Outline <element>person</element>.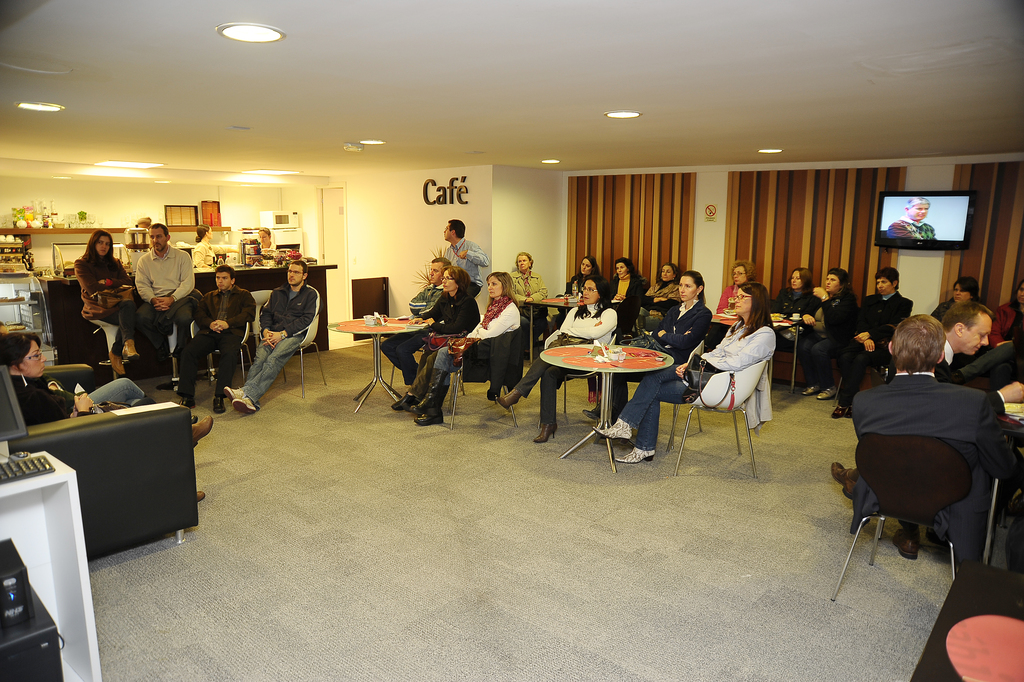
Outline: (x1=70, y1=231, x2=142, y2=375).
